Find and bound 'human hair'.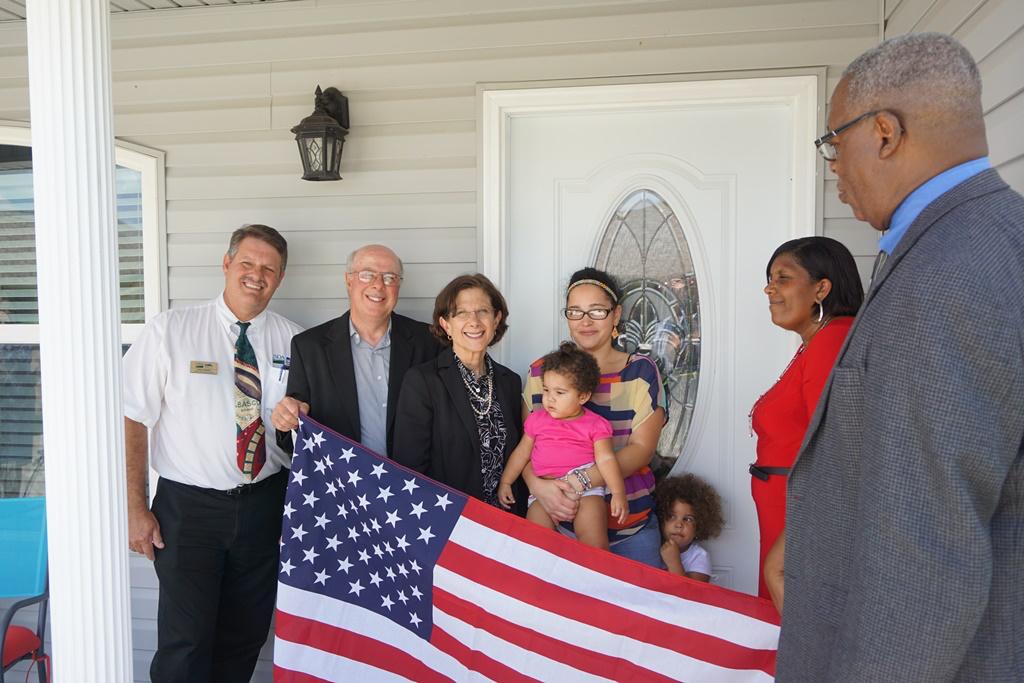
Bound: BBox(431, 277, 507, 365).
